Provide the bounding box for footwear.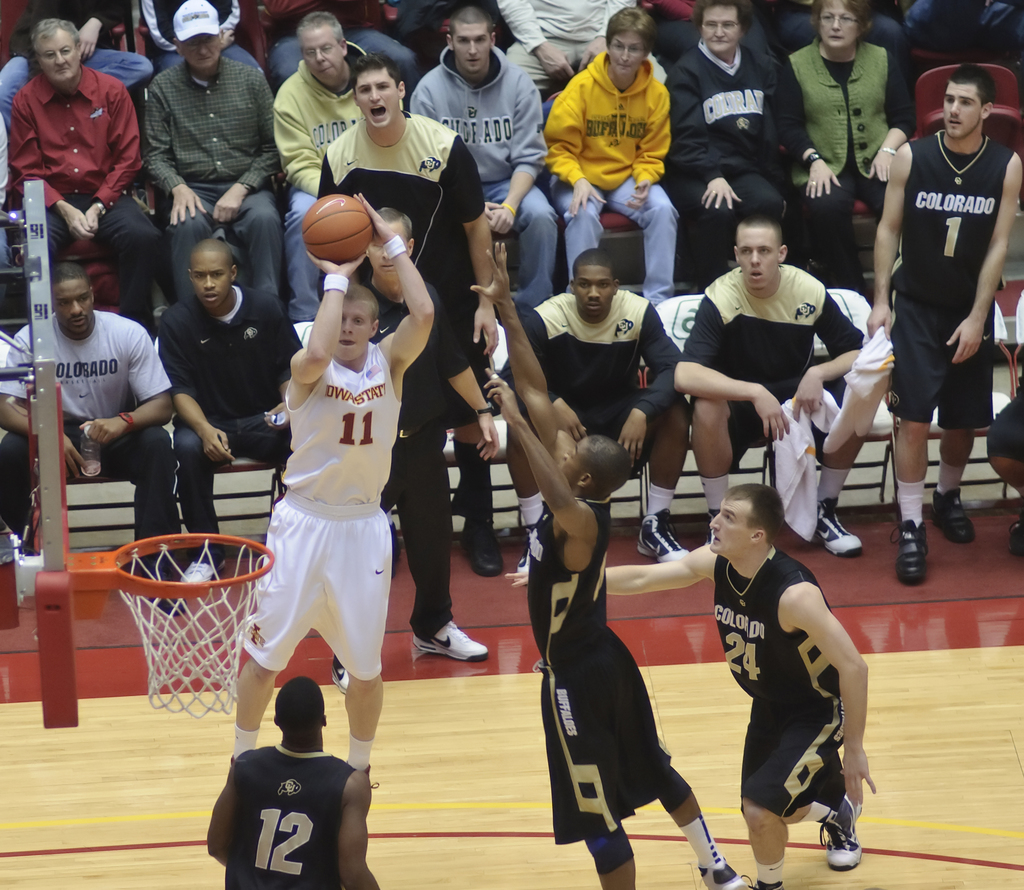
select_region(643, 507, 678, 565).
